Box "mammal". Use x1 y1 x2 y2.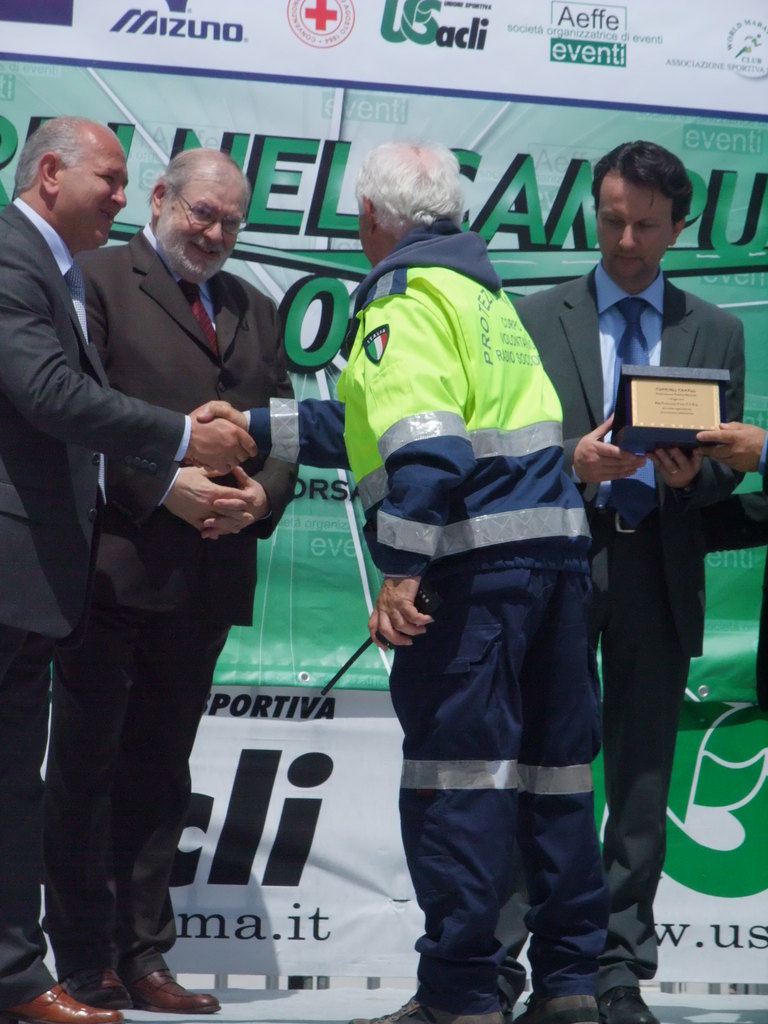
0 116 258 1023.
